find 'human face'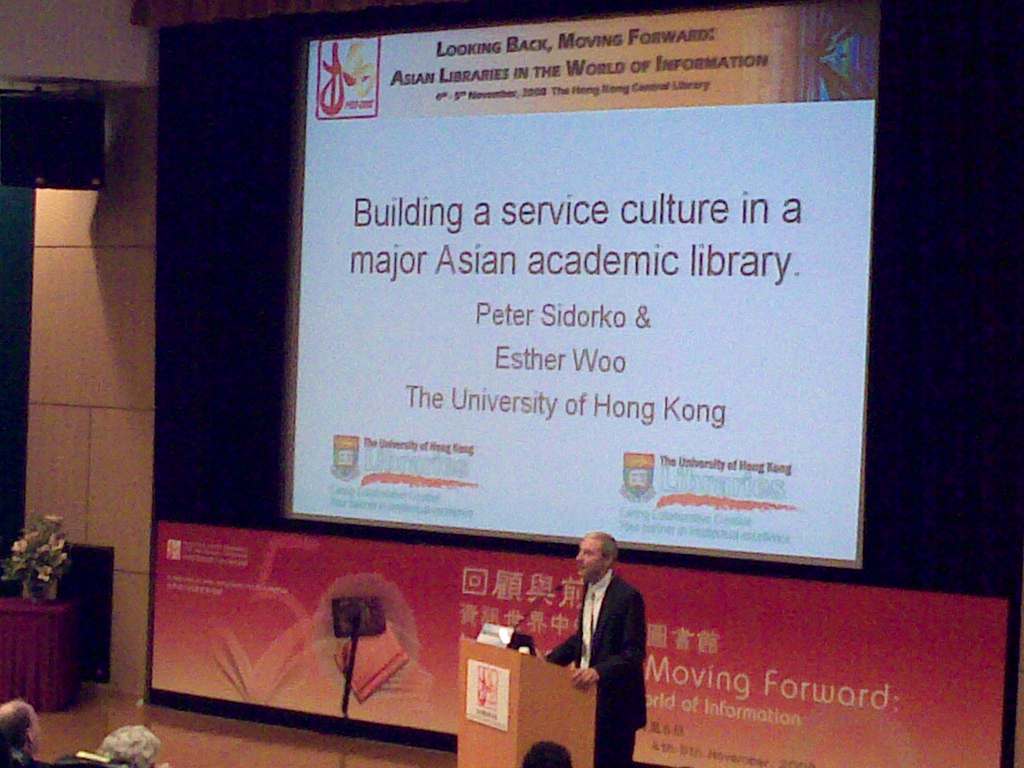
region(31, 707, 41, 758)
